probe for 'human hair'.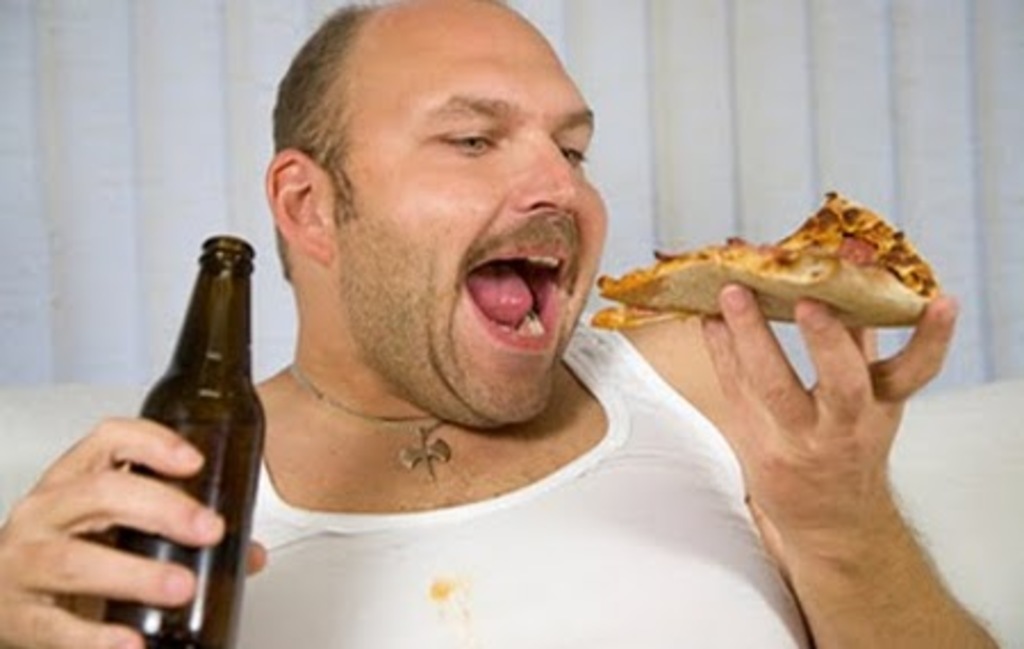
Probe result: x1=269, y1=0, x2=394, y2=278.
